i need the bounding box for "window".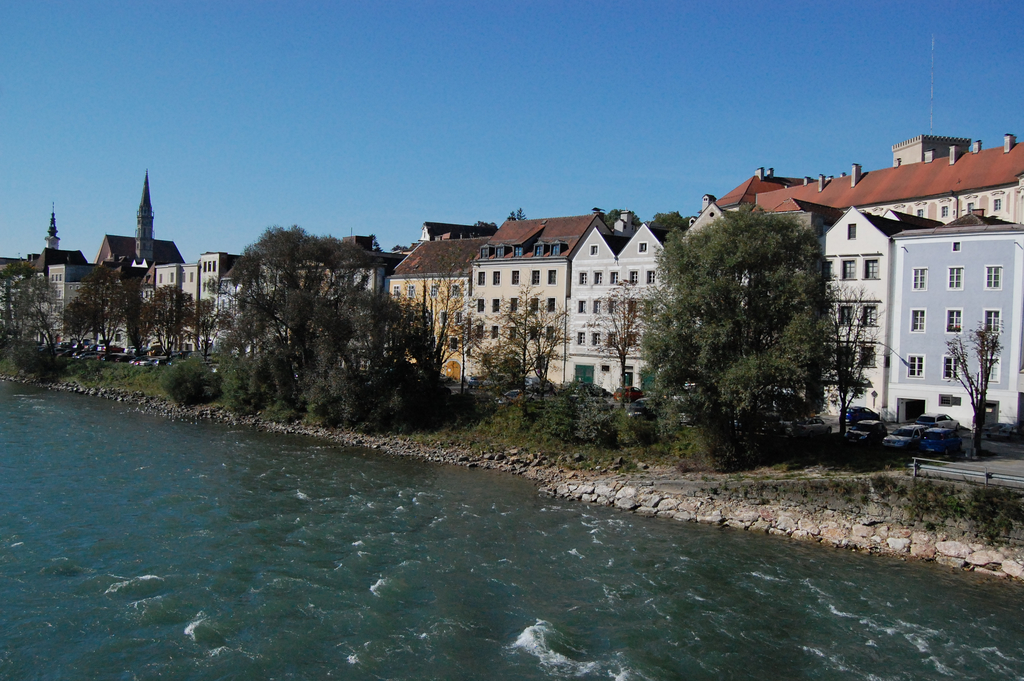
Here it is: Rect(646, 269, 655, 284).
